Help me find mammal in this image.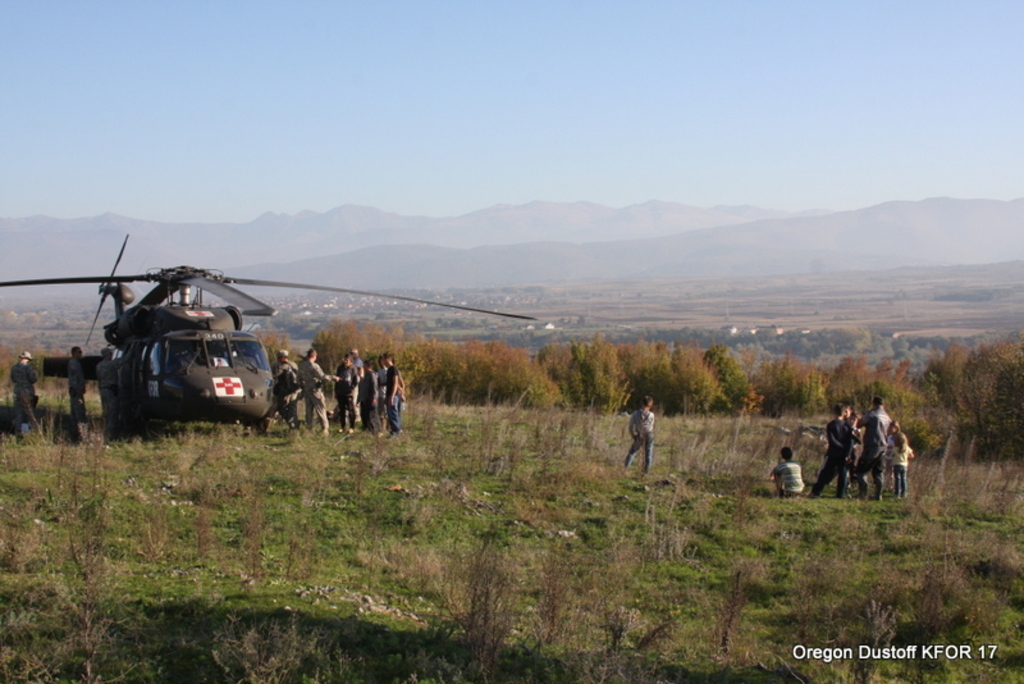
Found it: pyautogui.locateOnScreen(845, 407, 863, 500).
